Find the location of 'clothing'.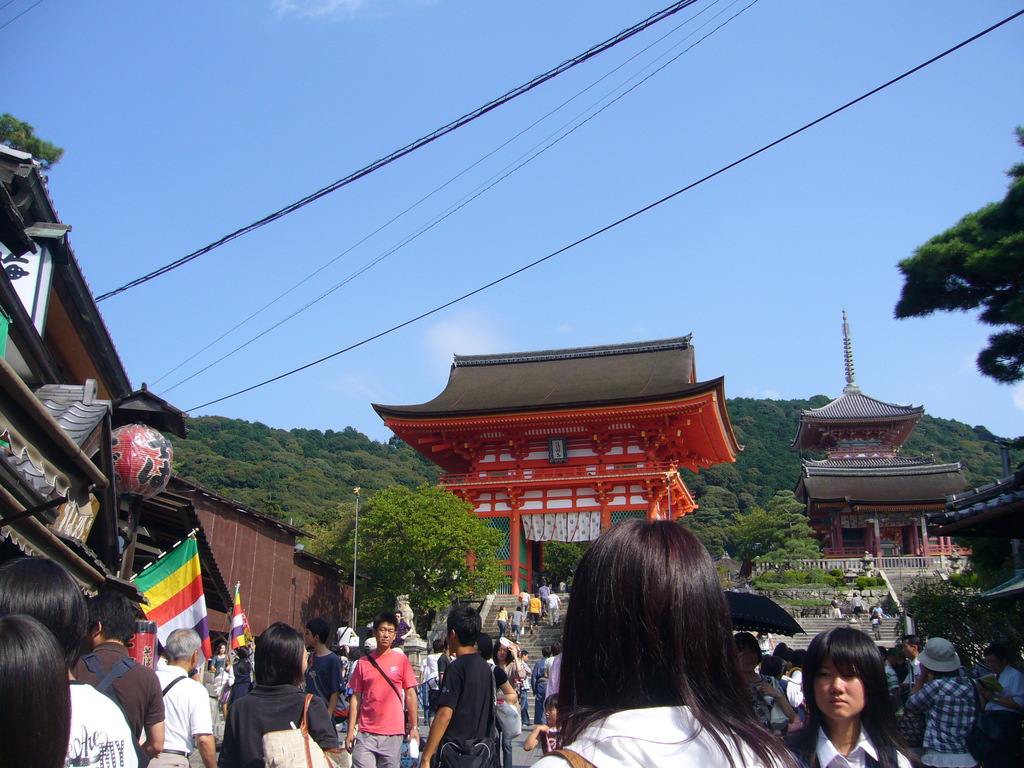
Location: 870:612:879:625.
